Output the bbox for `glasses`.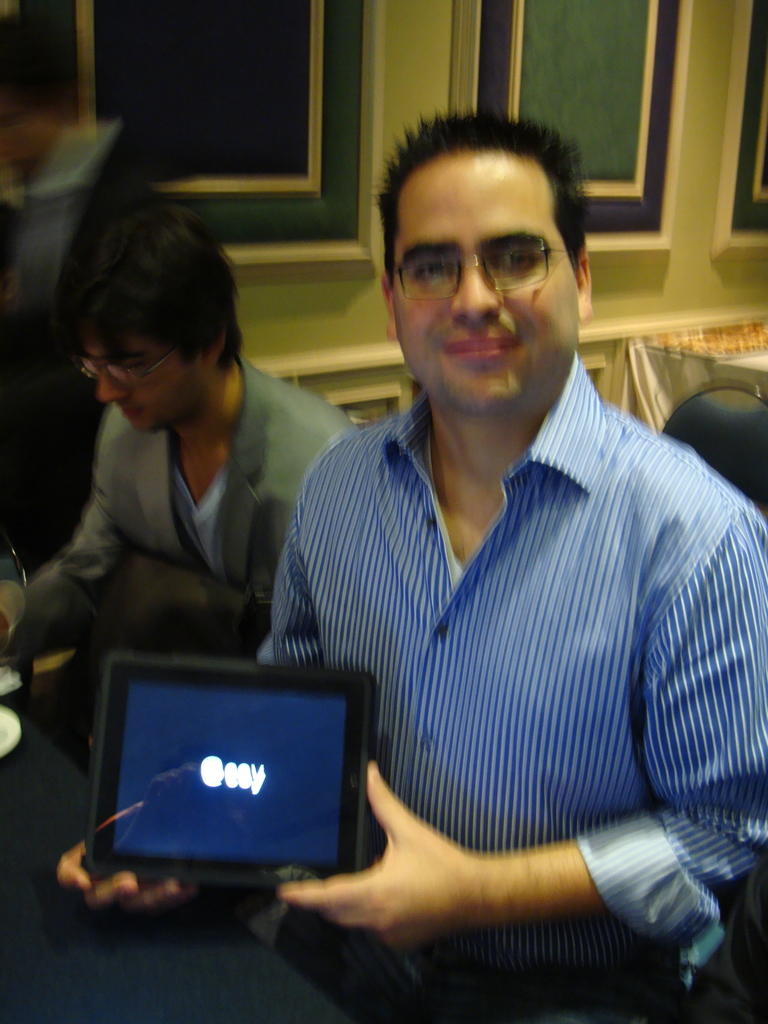
region(386, 216, 591, 295).
